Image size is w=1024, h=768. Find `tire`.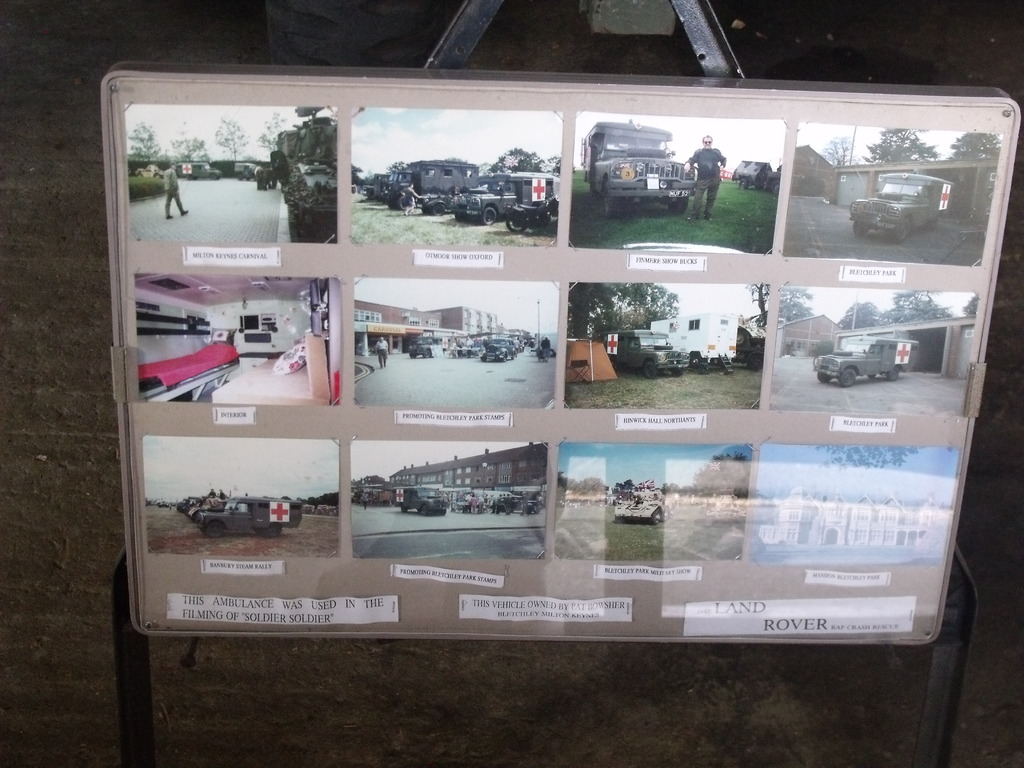
BBox(652, 509, 664, 524).
